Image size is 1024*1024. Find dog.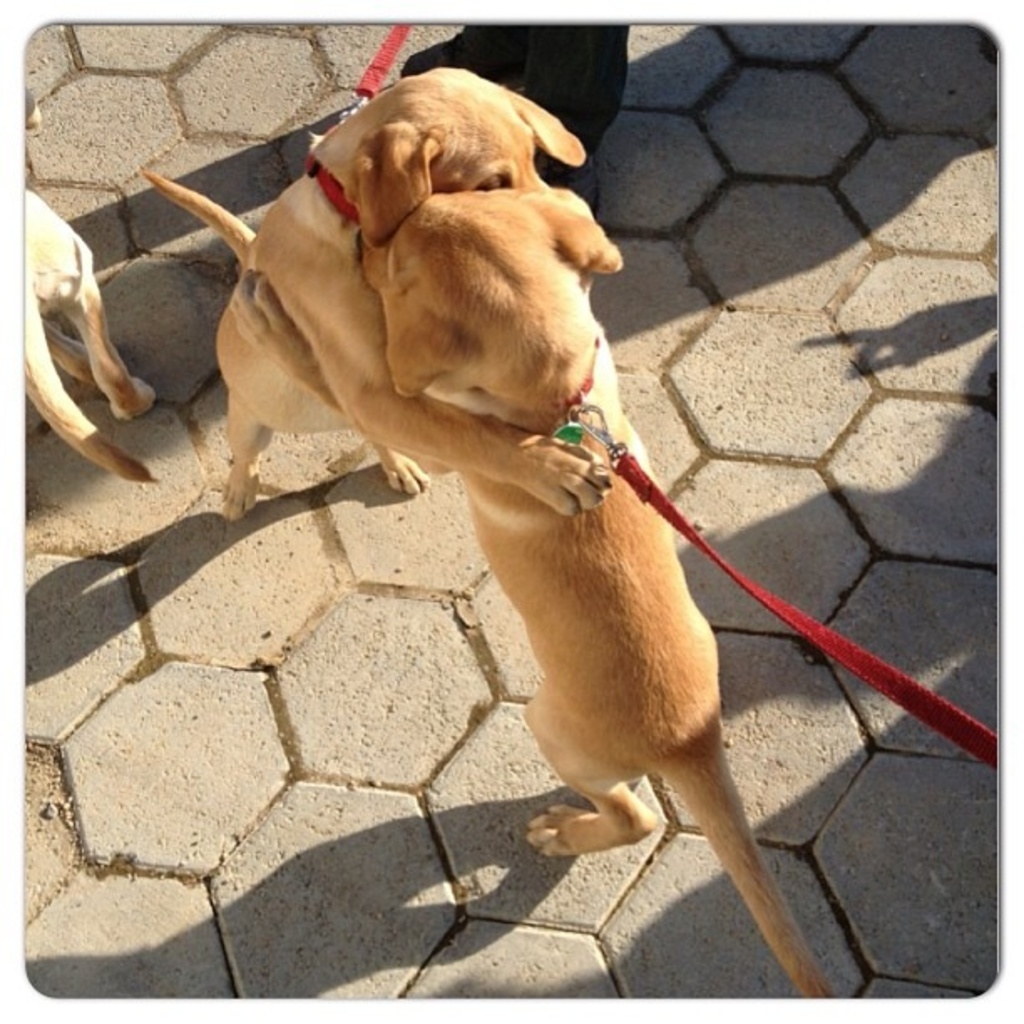
(361, 187, 835, 996).
